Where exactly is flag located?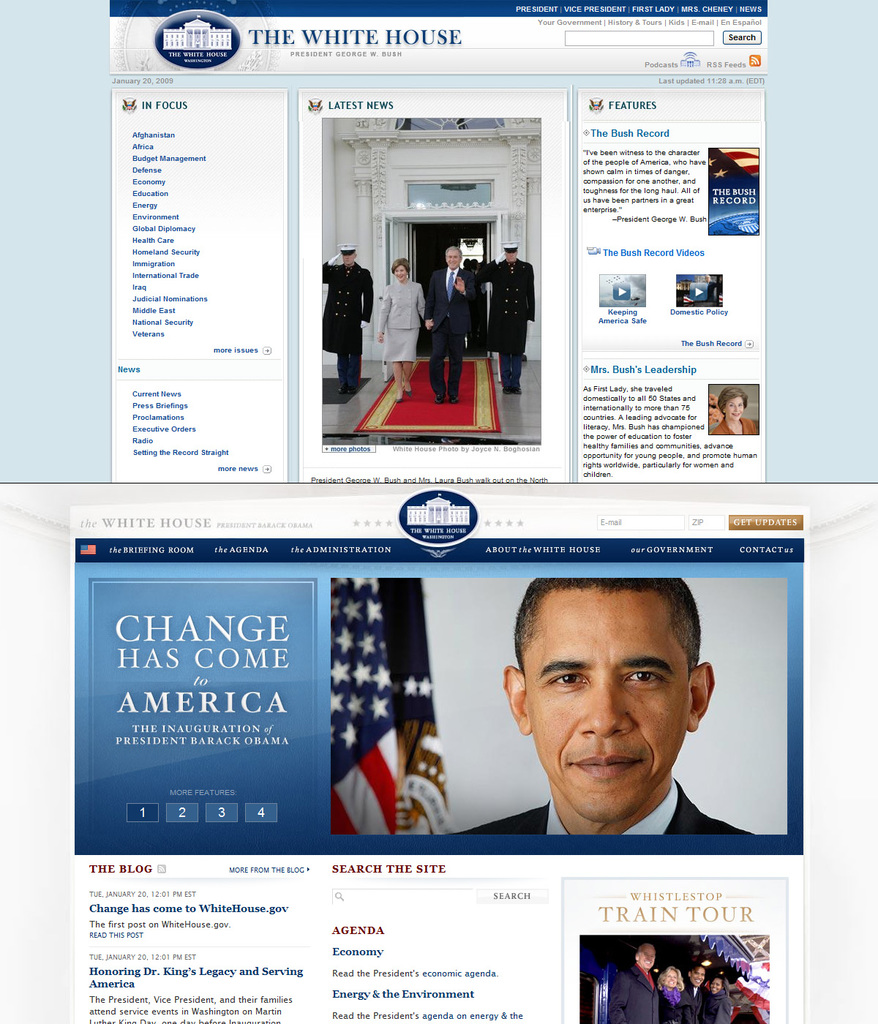
Its bounding box is bbox=[329, 578, 405, 837].
